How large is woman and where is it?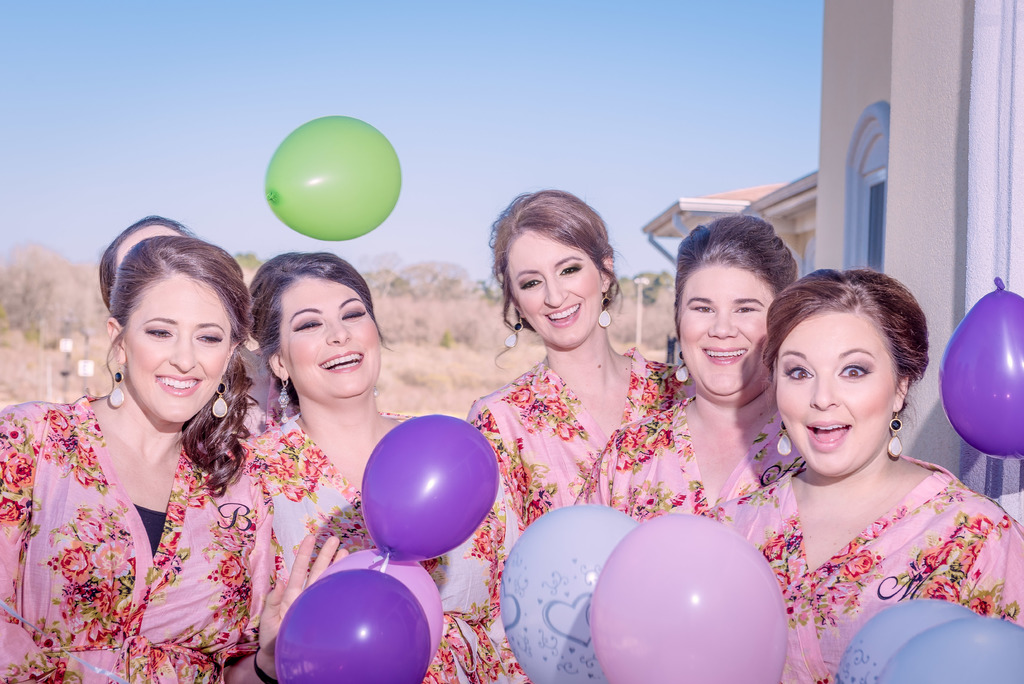
Bounding box: 239, 257, 521, 683.
